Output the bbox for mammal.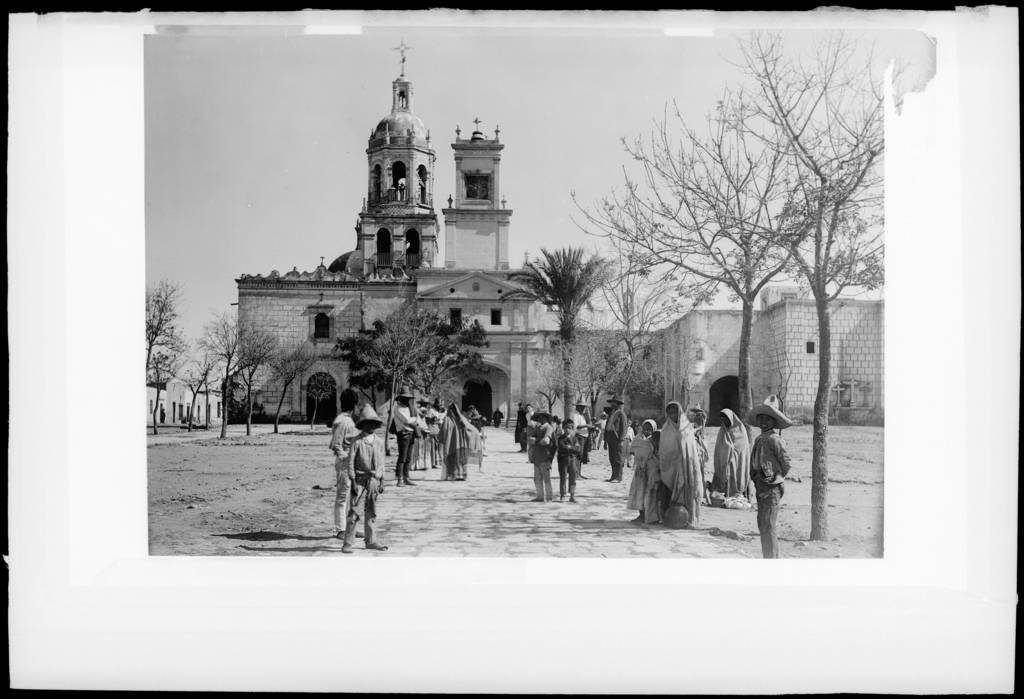
bbox(659, 399, 705, 524).
